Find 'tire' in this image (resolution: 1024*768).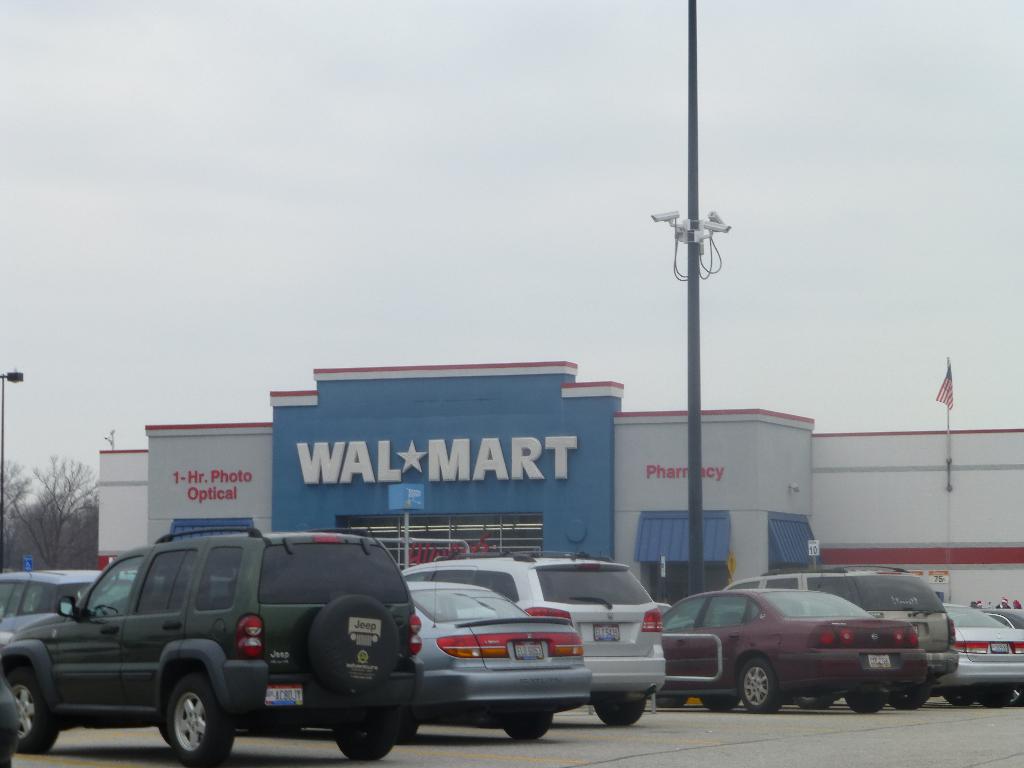
left=164, top=675, right=229, bottom=765.
